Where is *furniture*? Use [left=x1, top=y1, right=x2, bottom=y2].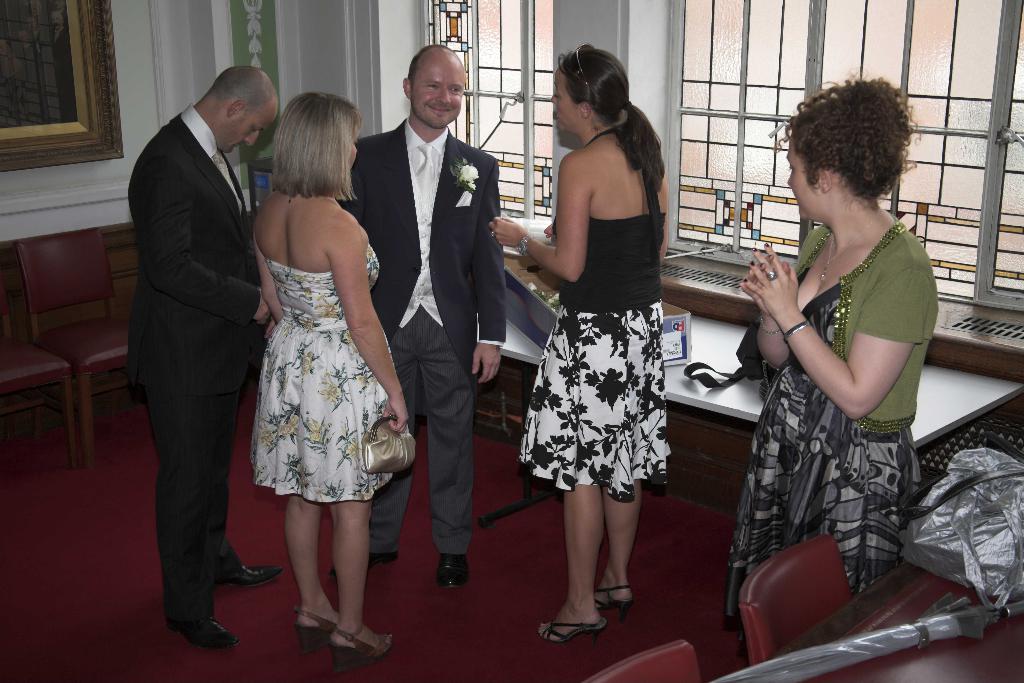
[left=15, top=226, right=129, bottom=470].
